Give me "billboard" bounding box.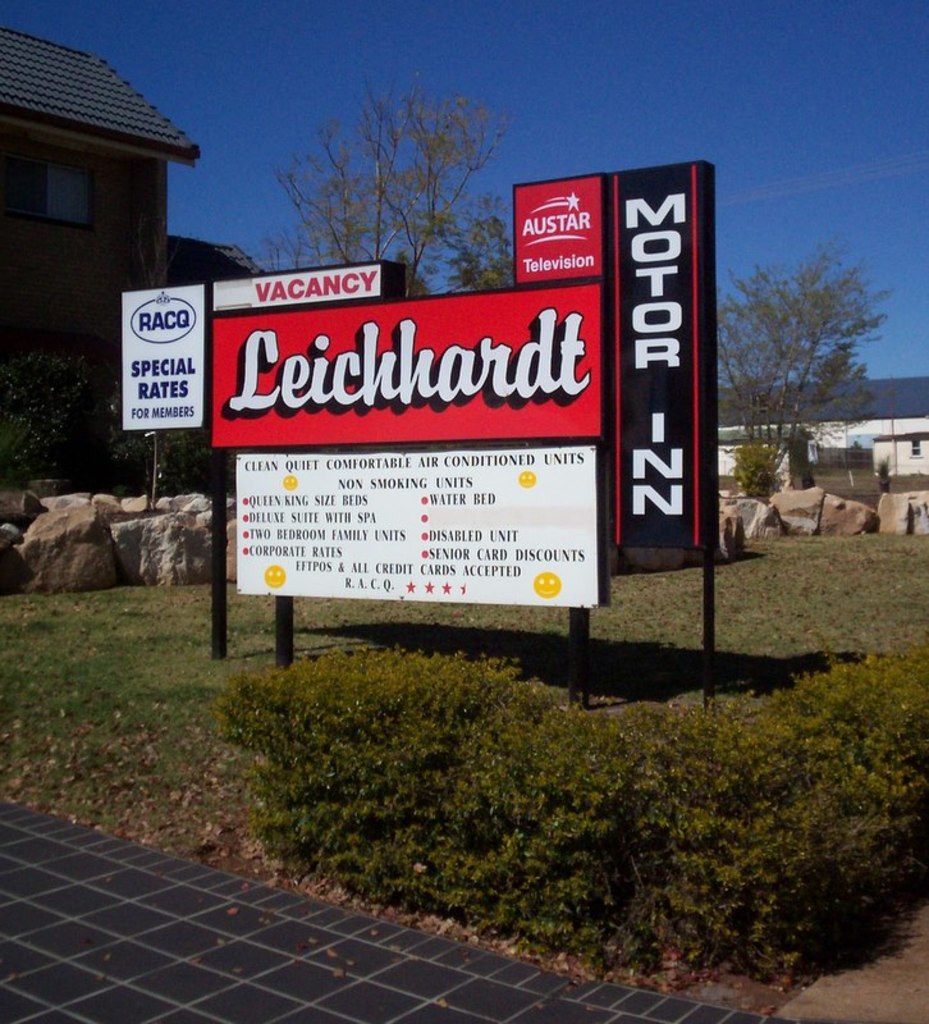
rect(206, 260, 385, 306).
